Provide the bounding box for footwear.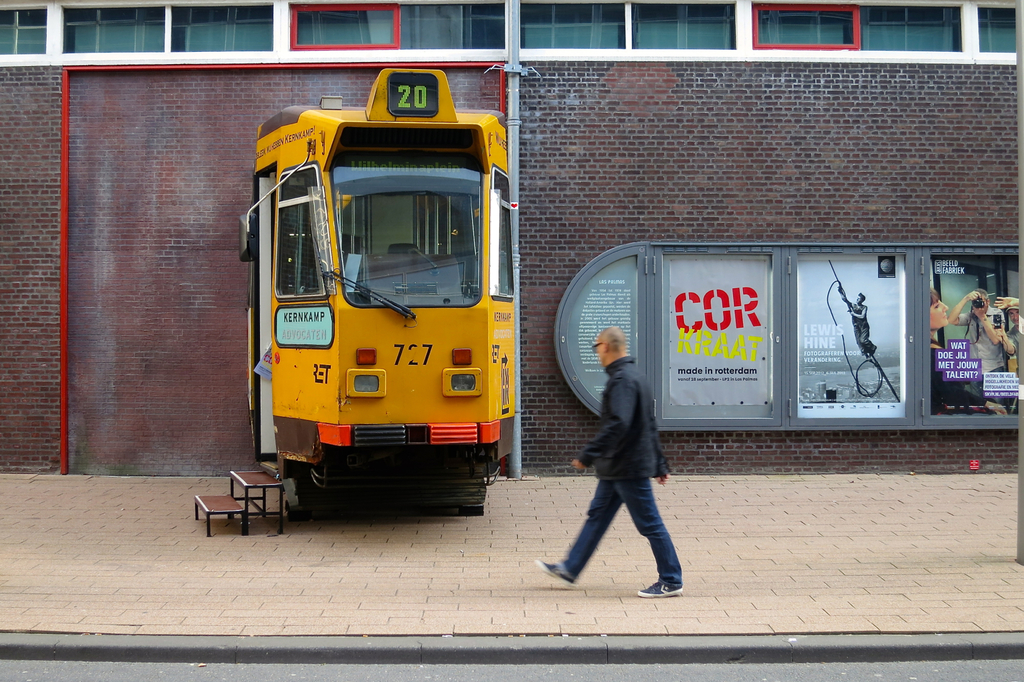
x1=534 y1=557 x2=577 y2=587.
